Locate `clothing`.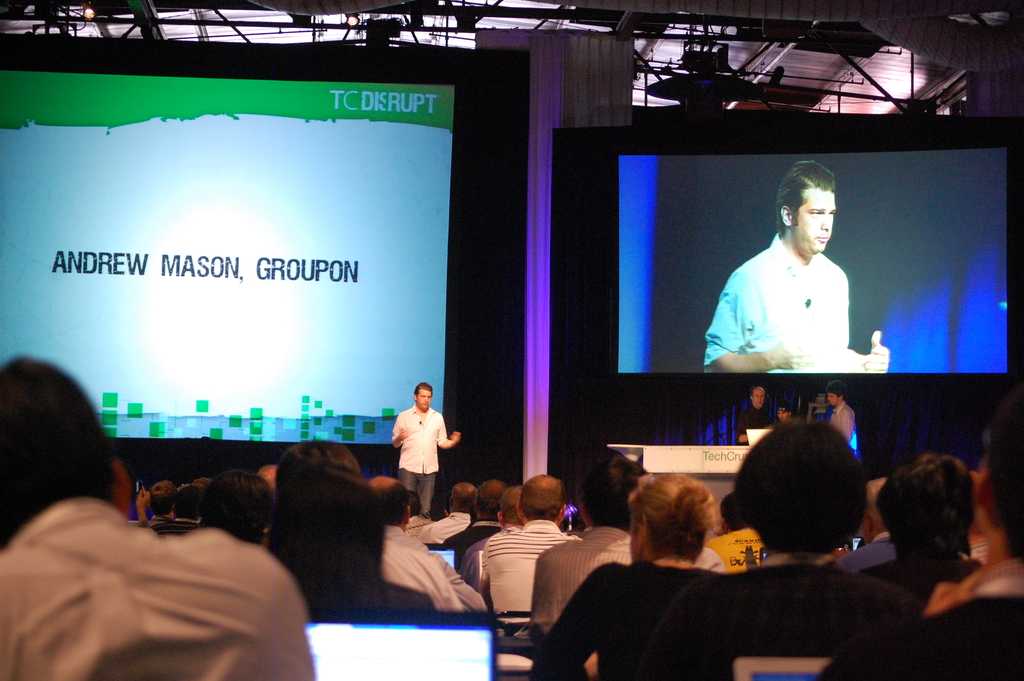
Bounding box: (x1=0, y1=510, x2=317, y2=680).
